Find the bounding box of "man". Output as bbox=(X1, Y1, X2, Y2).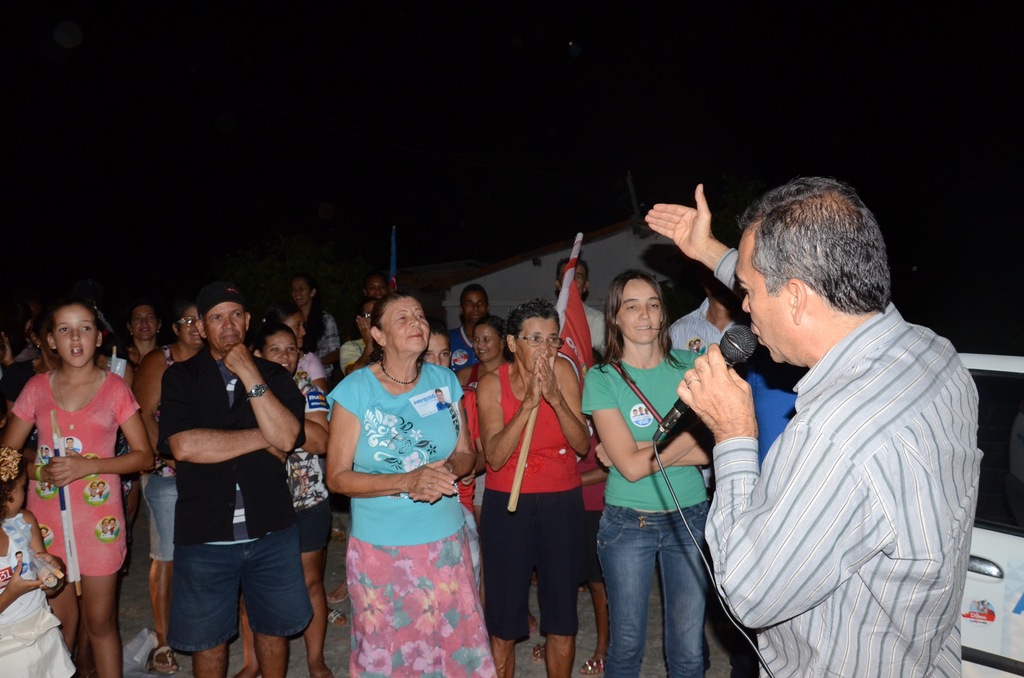
bbox=(40, 446, 51, 463).
